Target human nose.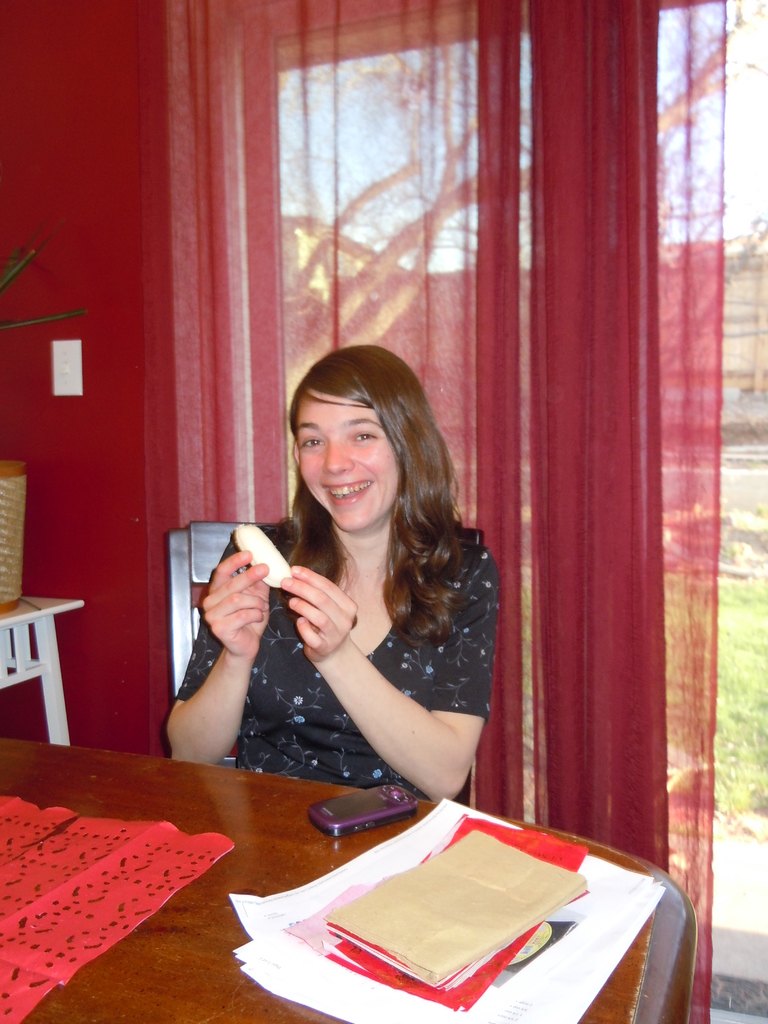
Target region: <bbox>321, 434, 355, 474</bbox>.
